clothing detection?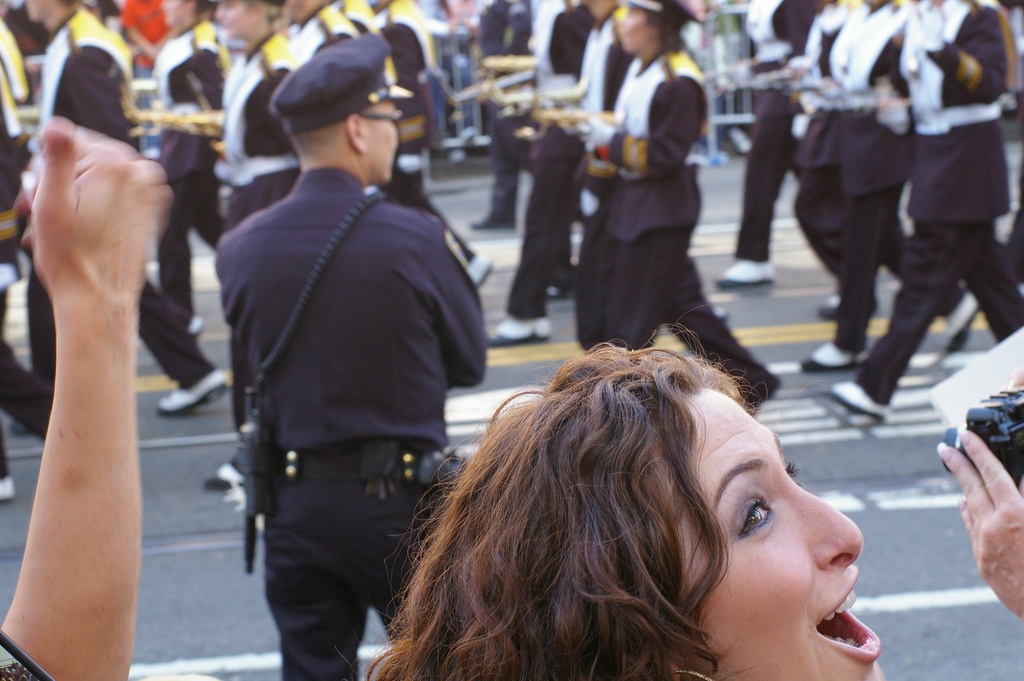
x1=728 y1=0 x2=825 y2=264
